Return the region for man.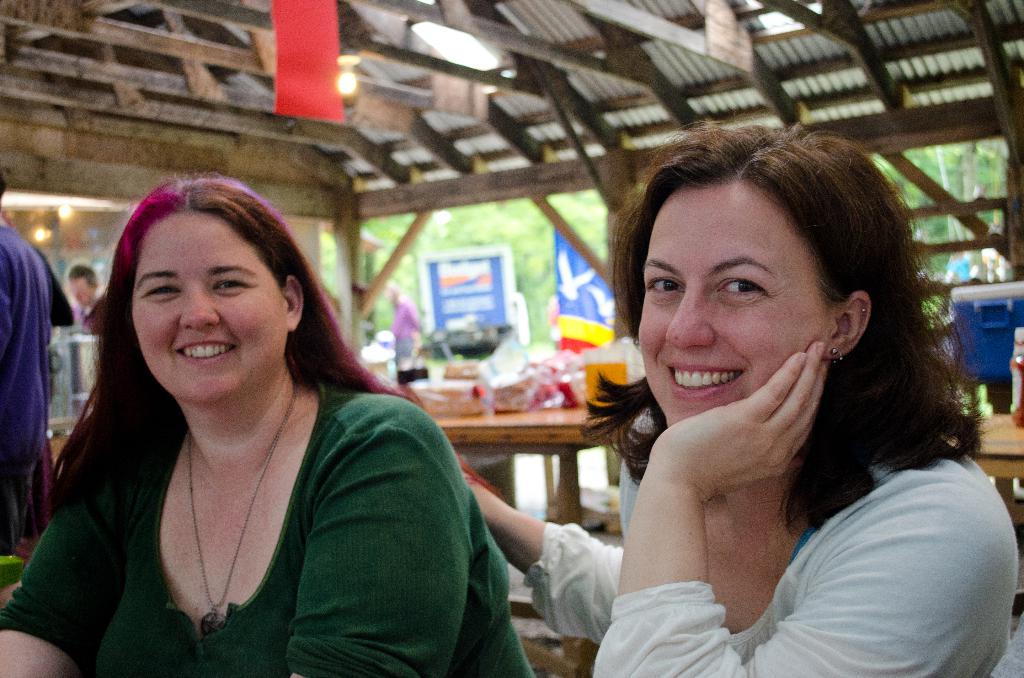
pyautogui.locateOnScreen(65, 264, 102, 331).
